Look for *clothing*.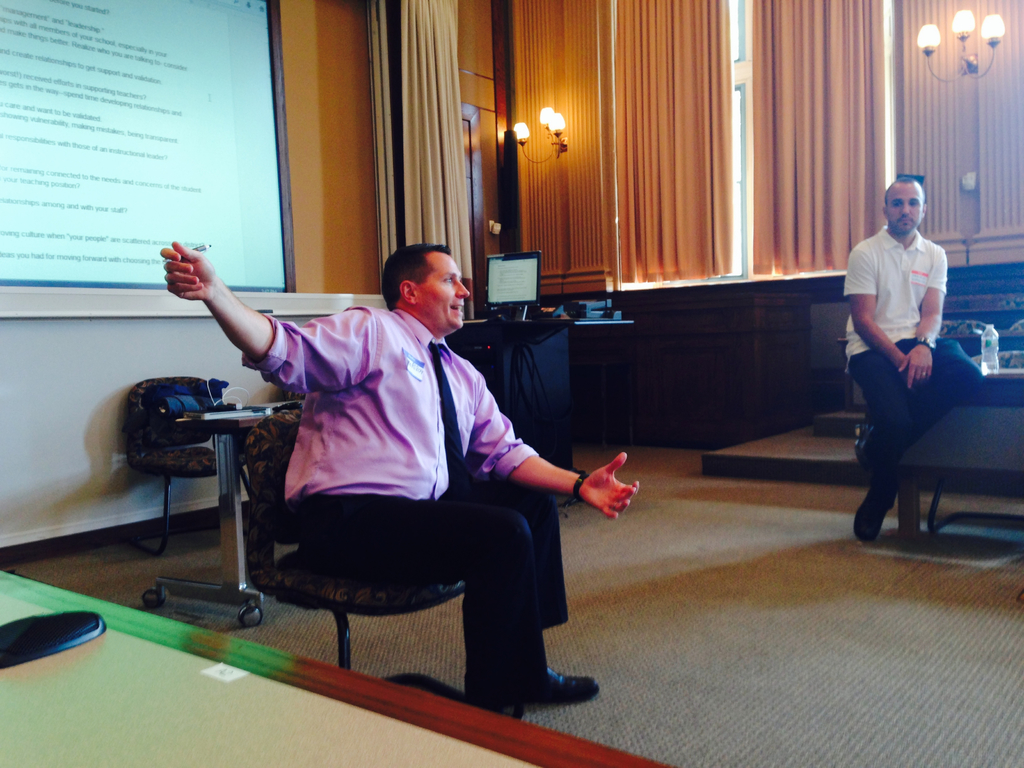
Found: (x1=819, y1=225, x2=1008, y2=552).
